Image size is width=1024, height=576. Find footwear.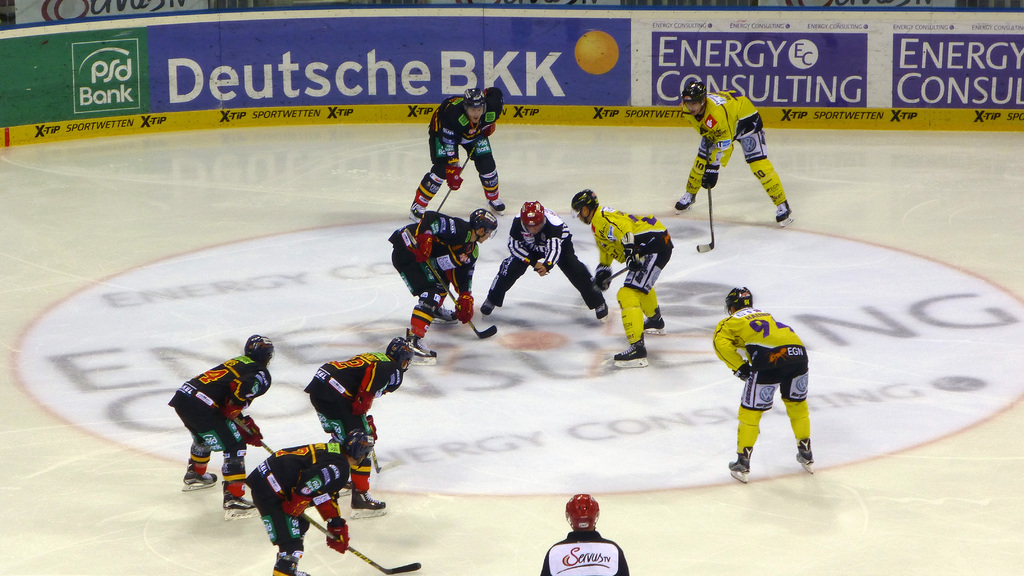
[x1=597, y1=296, x2=606, y2=317].
